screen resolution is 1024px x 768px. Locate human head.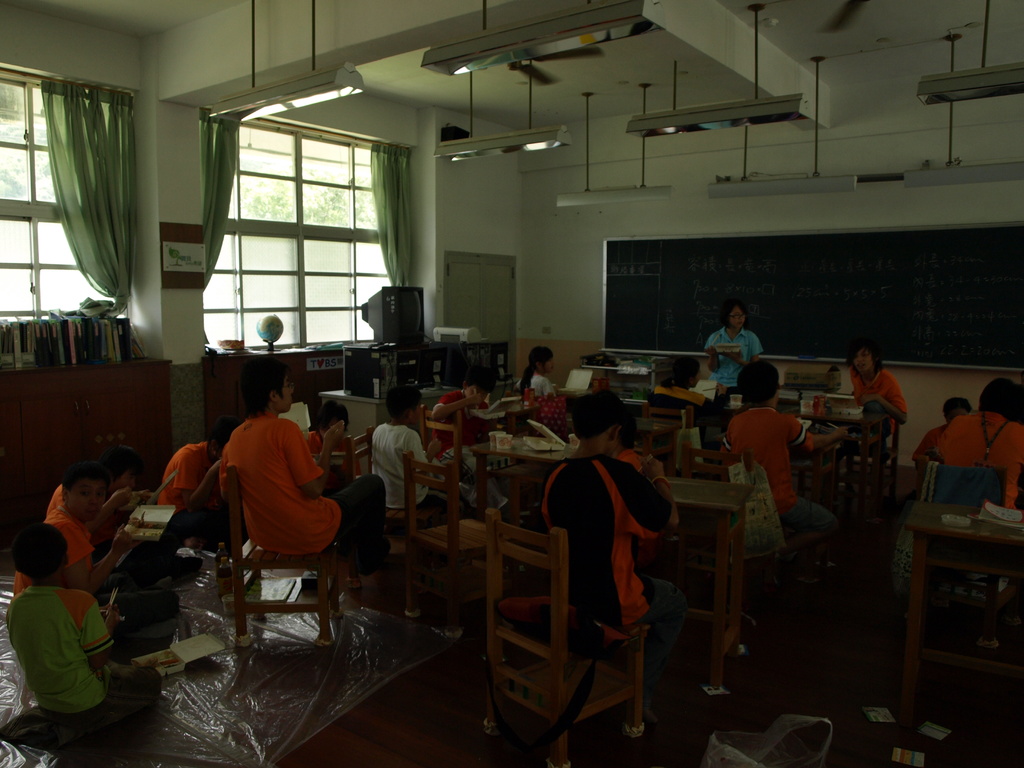
572:390:628:450.
